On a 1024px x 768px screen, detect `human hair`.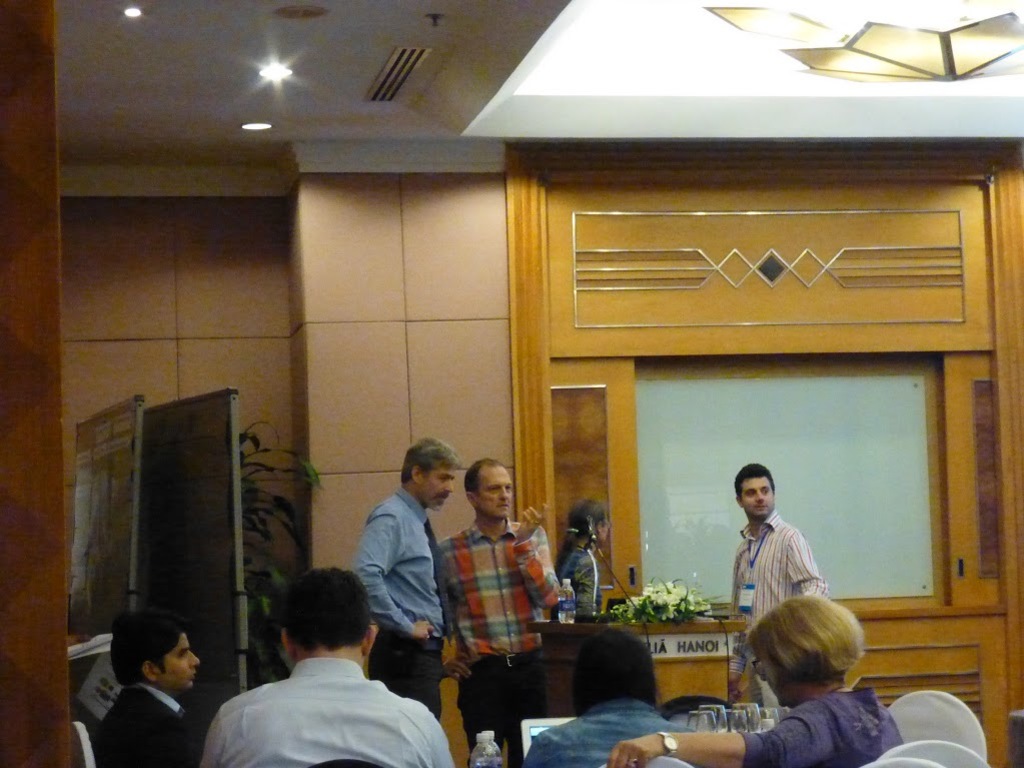
box(289, 569, 377, 652).
